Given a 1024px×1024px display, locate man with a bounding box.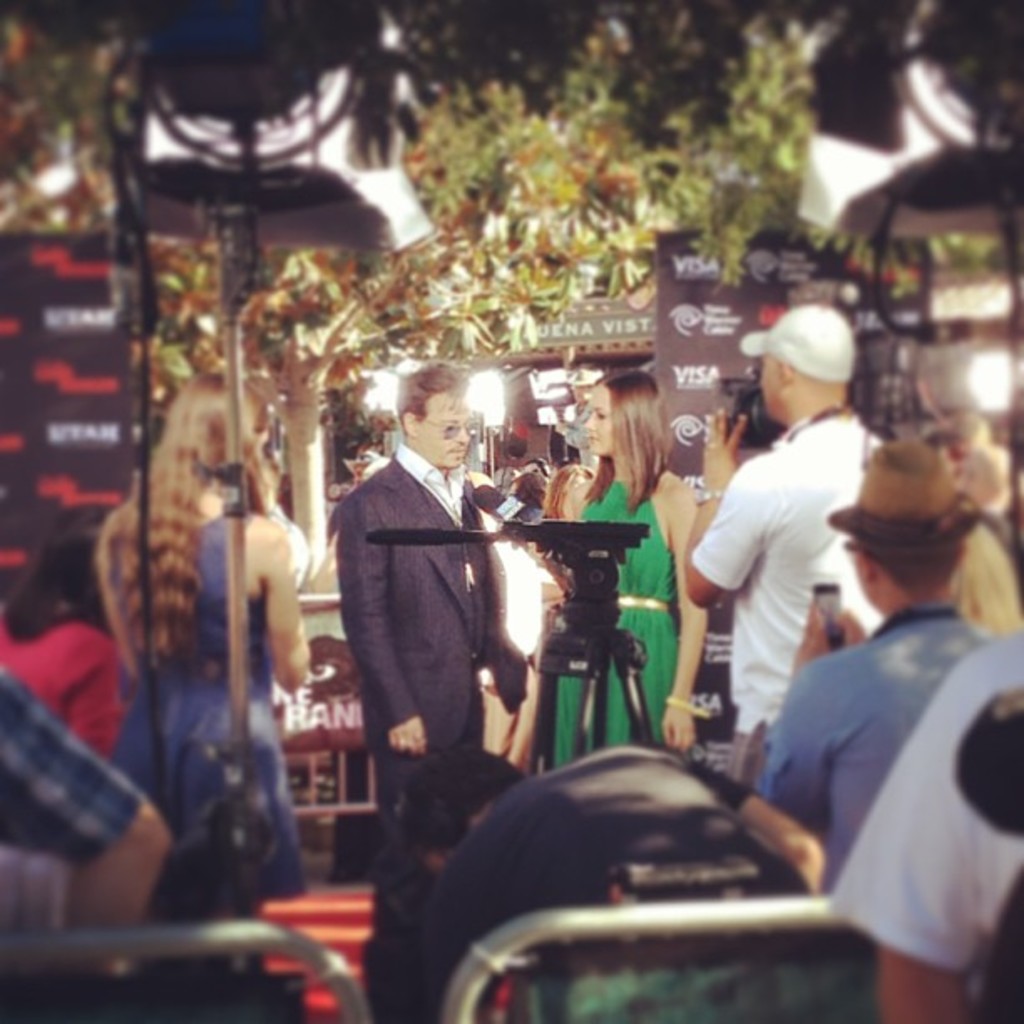
Located: 683/298/892/781.
